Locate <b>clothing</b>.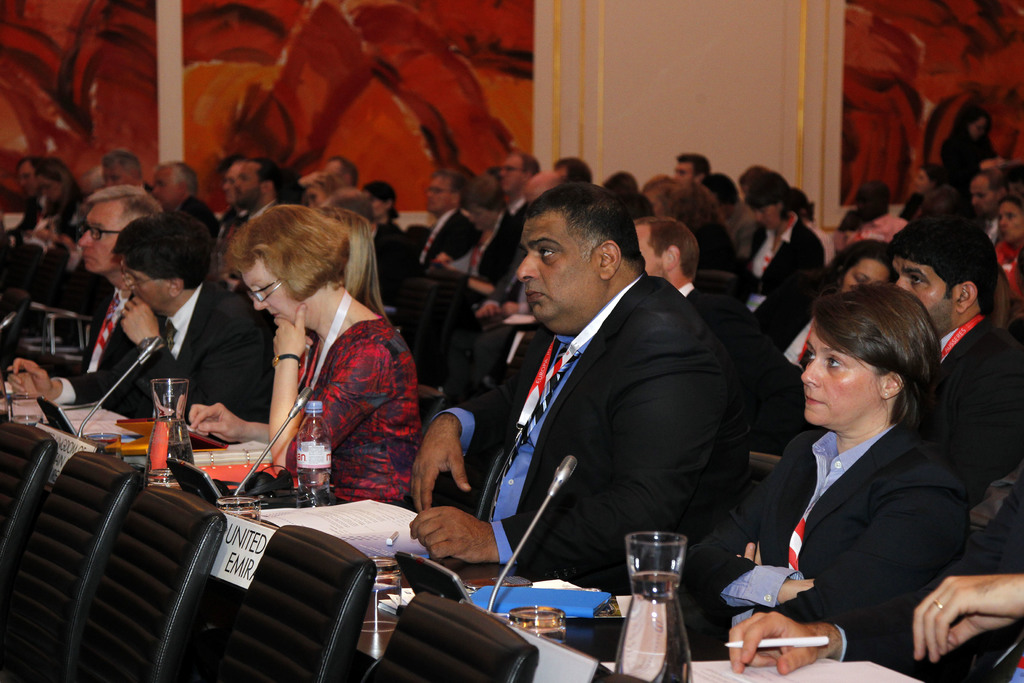
Bounding box: Rect(993, 236, 1023, 306).
